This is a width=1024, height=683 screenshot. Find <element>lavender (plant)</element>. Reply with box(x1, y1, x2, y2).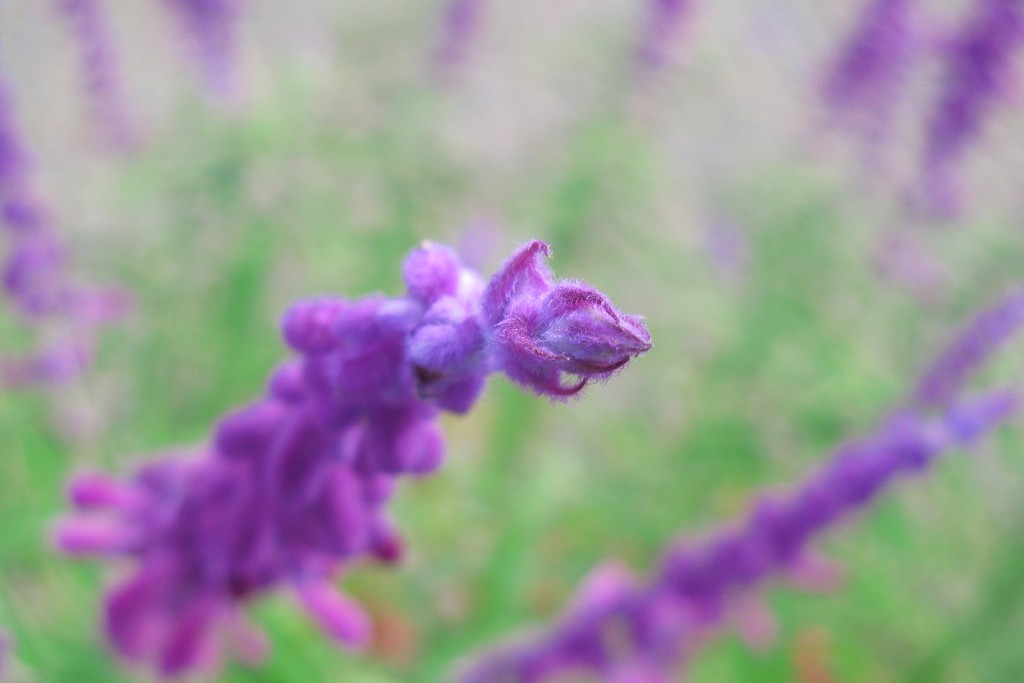
box(867, 0, 1021, 251).
